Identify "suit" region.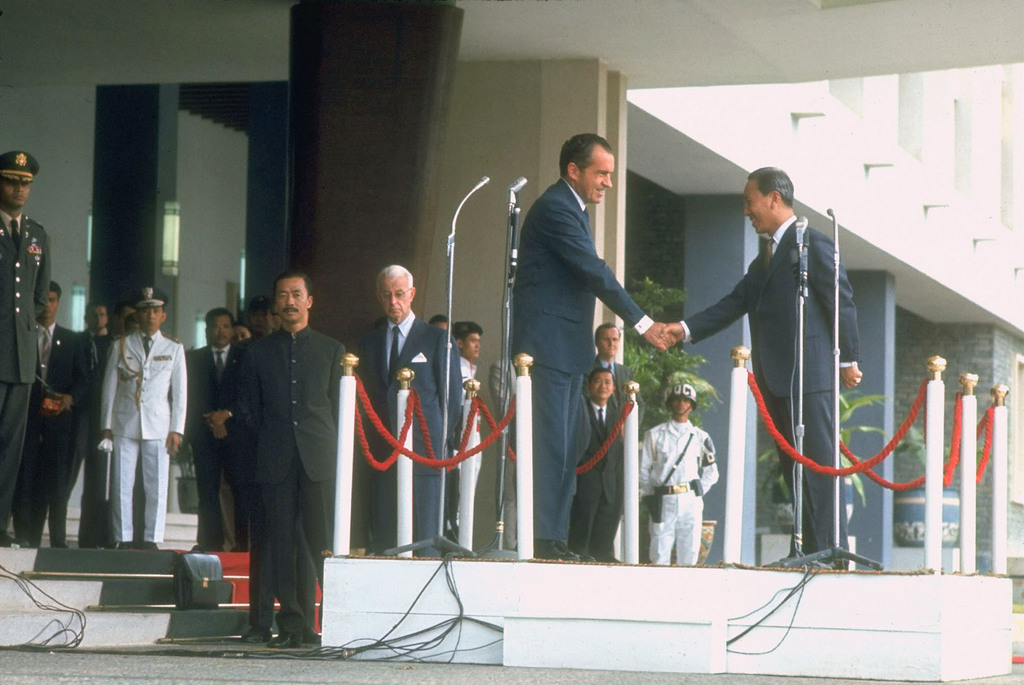
Region: locate(186, 340, 243, 546).
